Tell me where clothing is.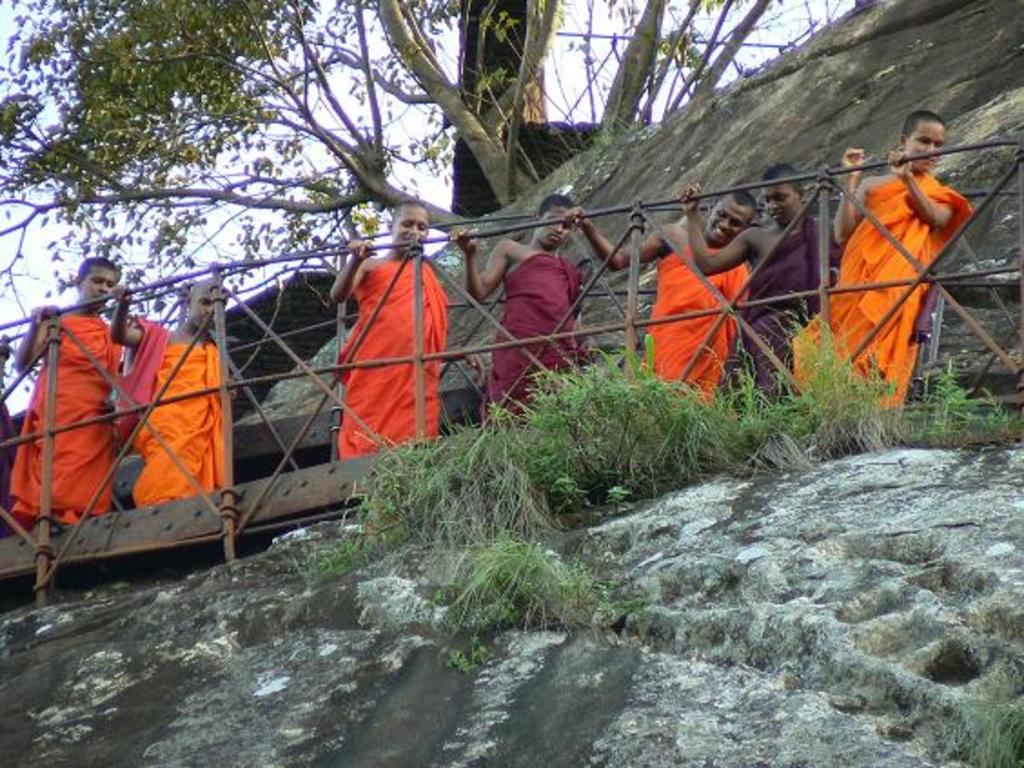
clothing is at BBox(5, 314, 122, 525).
